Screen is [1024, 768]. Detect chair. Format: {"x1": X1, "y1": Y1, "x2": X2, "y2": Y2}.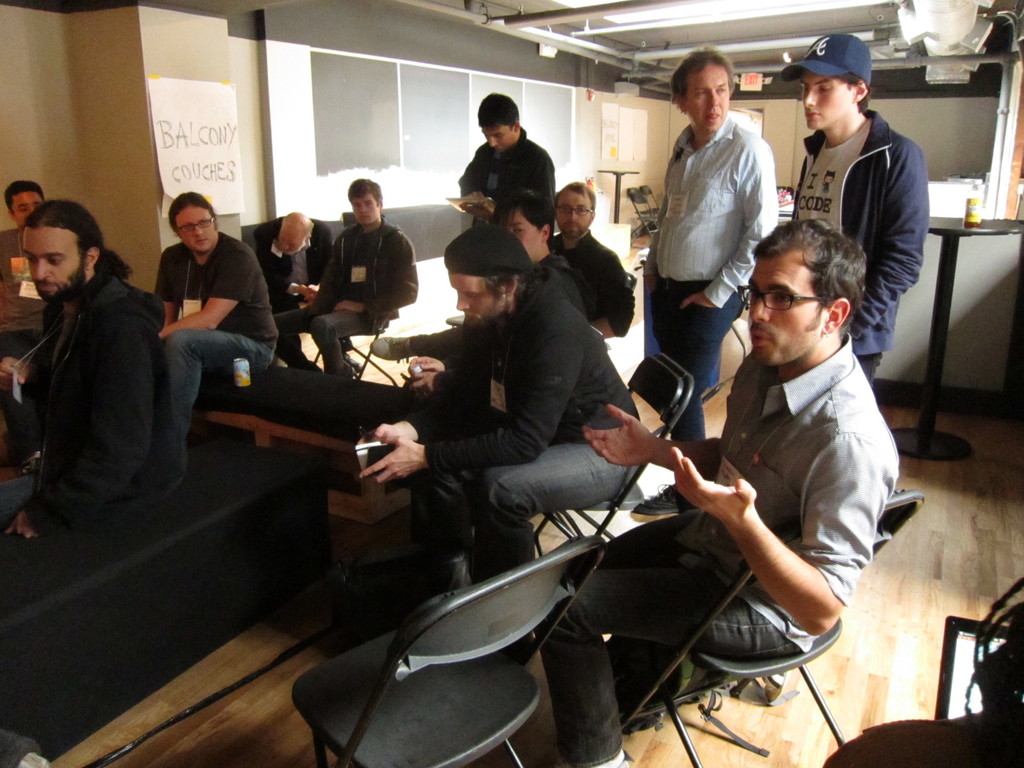
{"x1": 615, "y1": 487, "x2": 924, "y2": 767}.
